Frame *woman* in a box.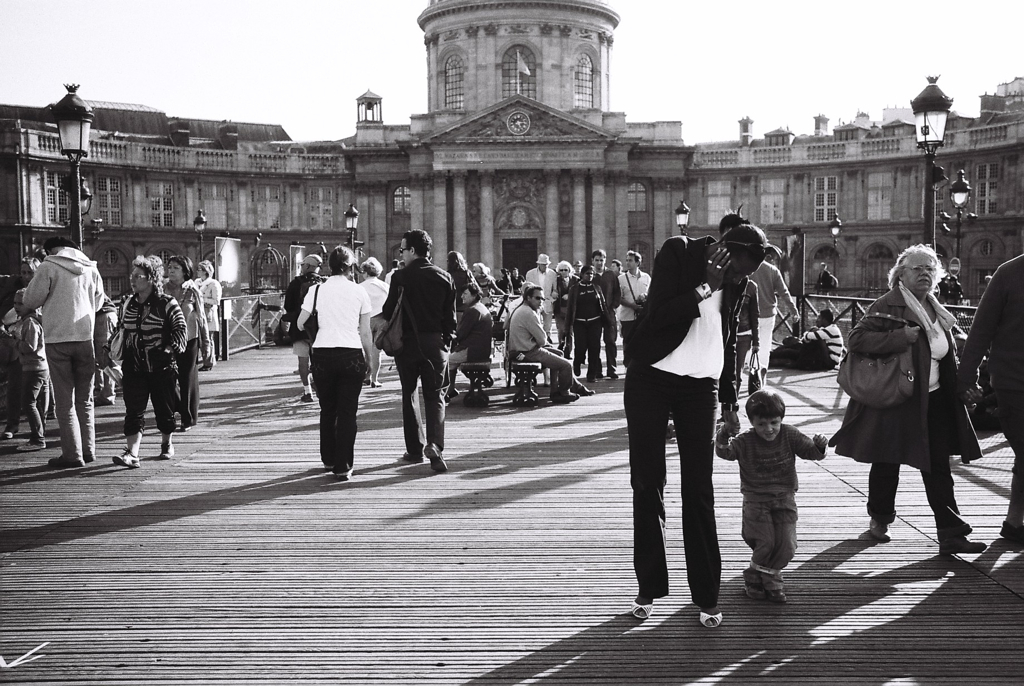
{"x1": 190, "y1": 256, "x2": 222, "y2": 365}.
